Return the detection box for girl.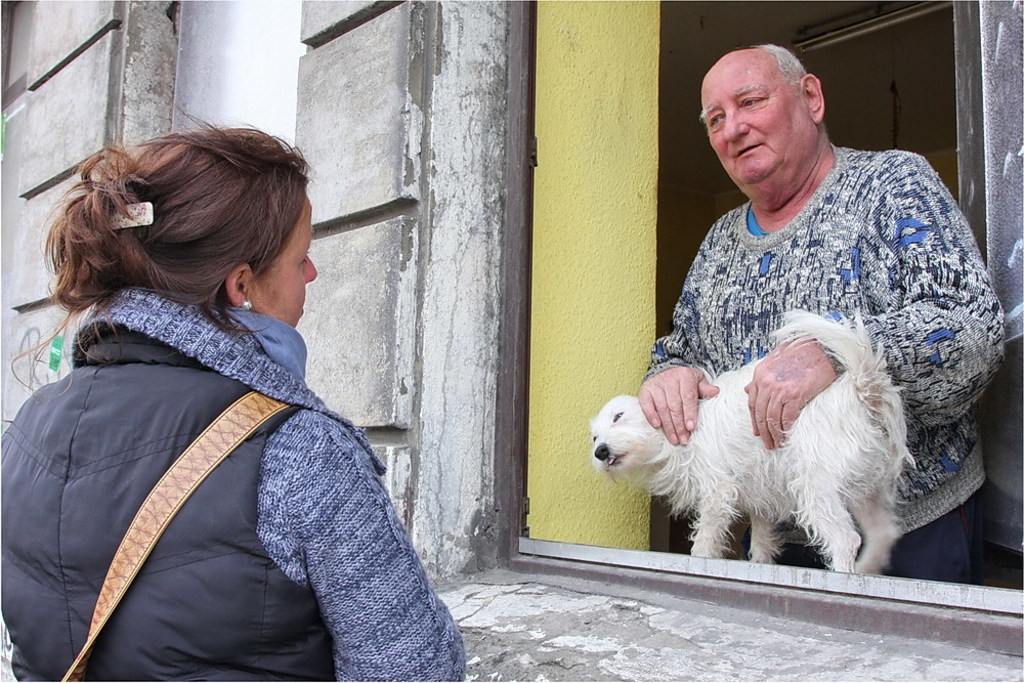
locate(0, 101, 469, 682).
